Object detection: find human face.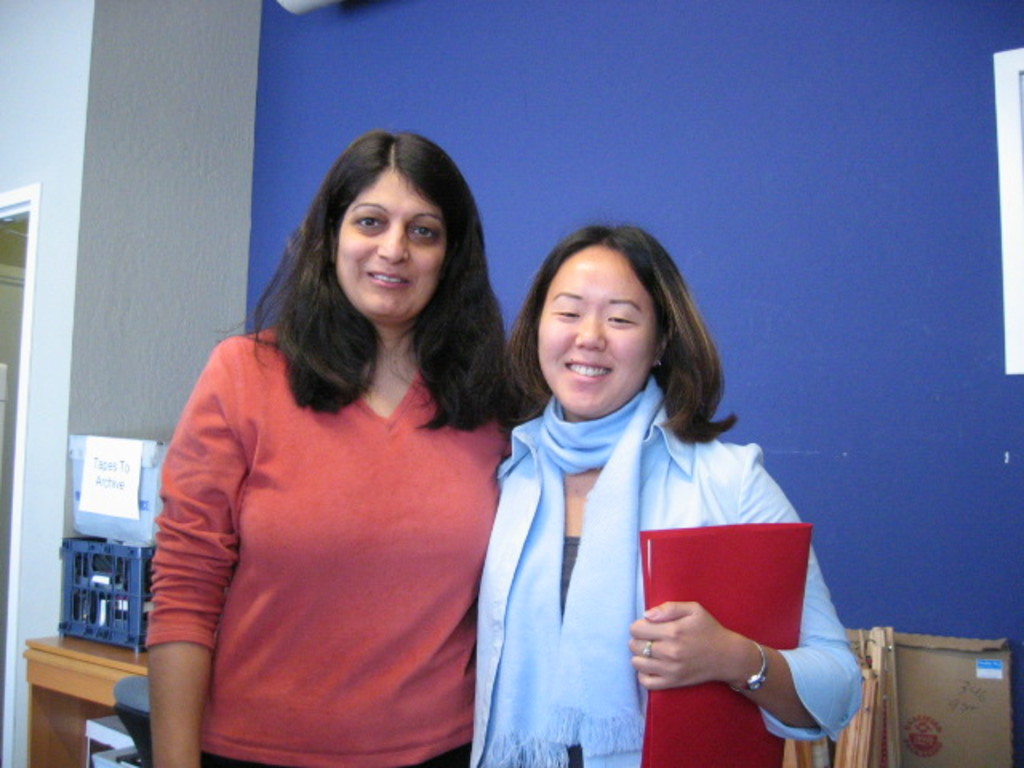
<region>330, 162, 440, 322</region>.
